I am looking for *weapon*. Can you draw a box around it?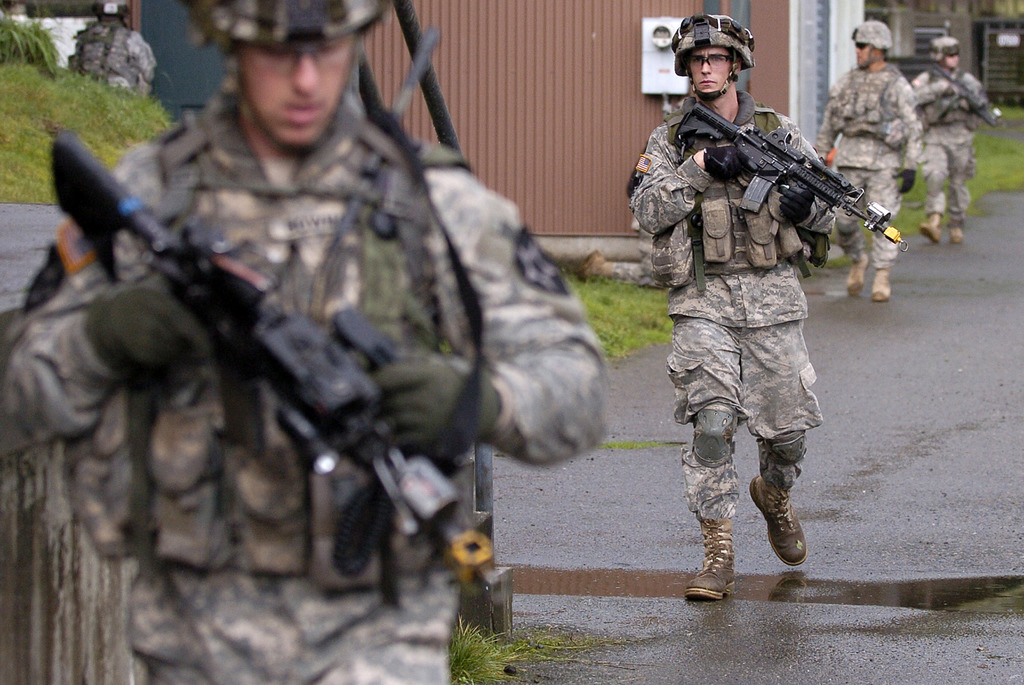
Sure, the bounding box is 45/126/498/599.
